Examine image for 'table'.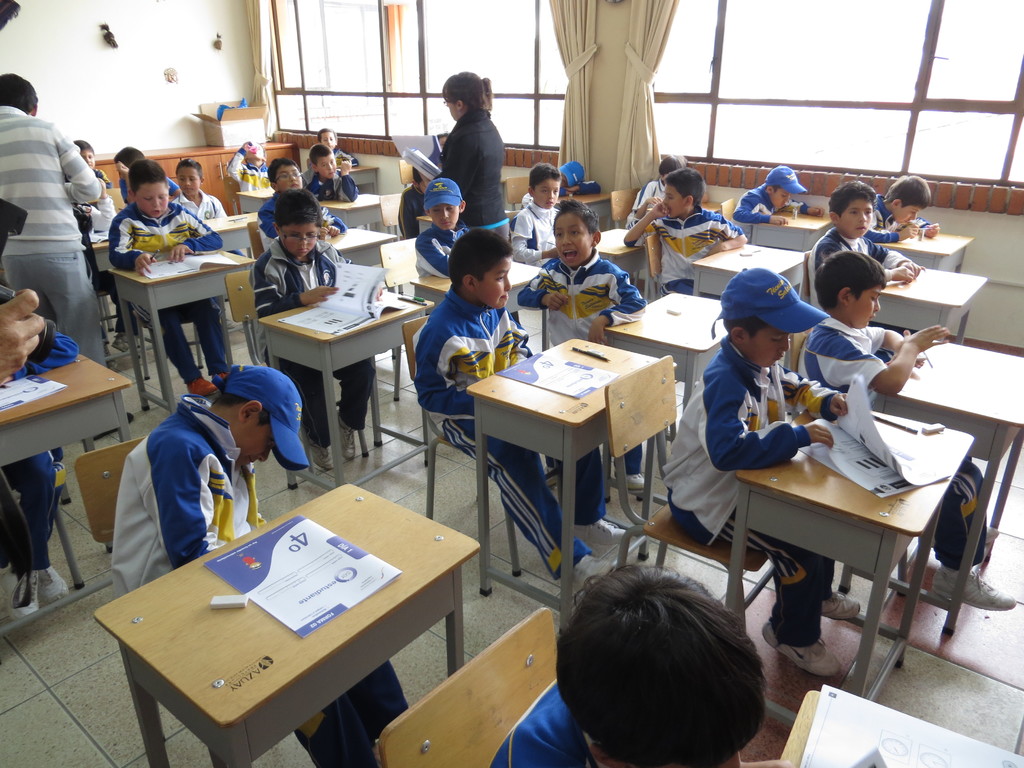
Examination result: [left=874, top=264, right=986, bottom=349].
